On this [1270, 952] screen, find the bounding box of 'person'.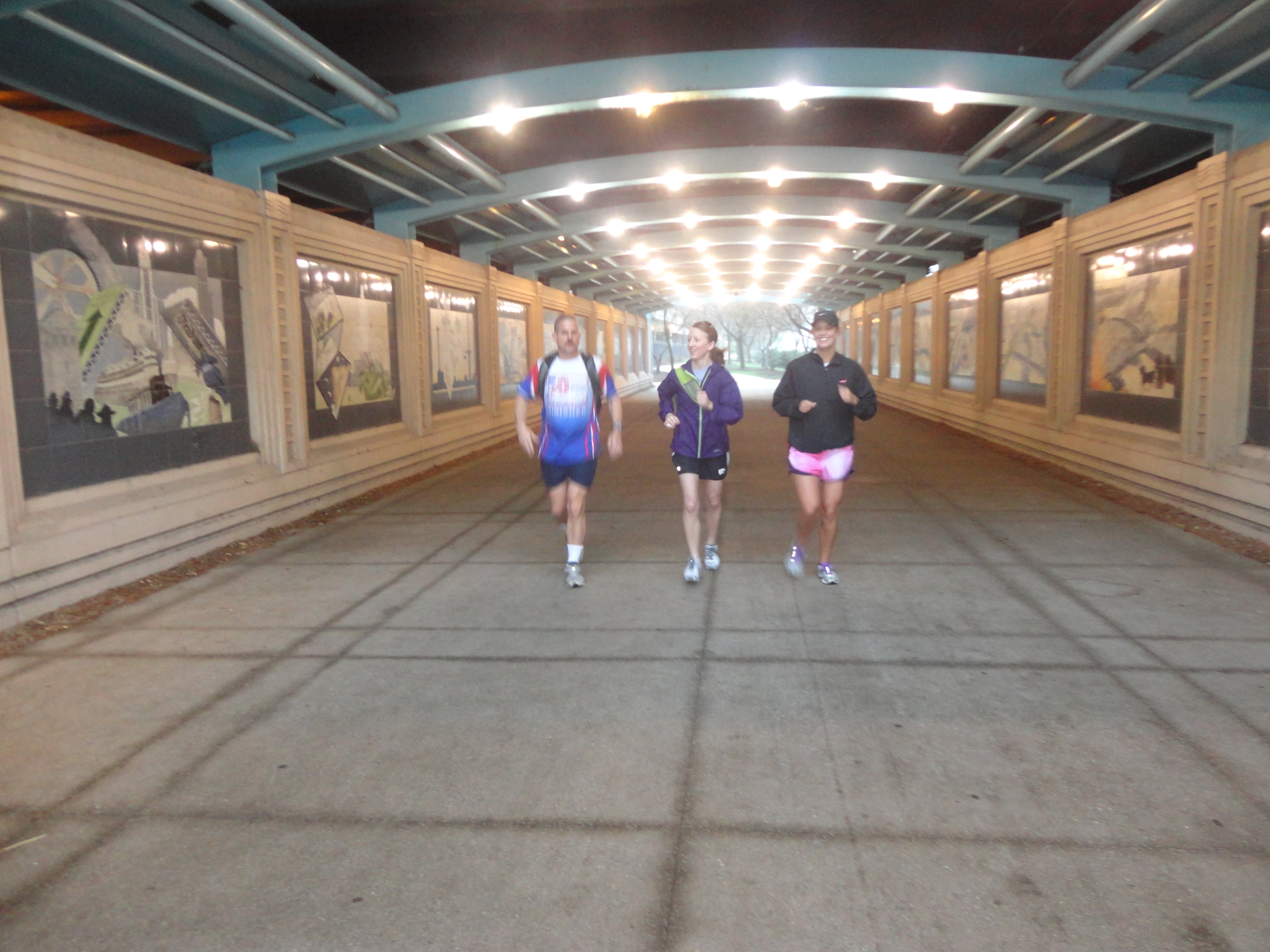
Bounding box: 383, 156, 433, 286.
